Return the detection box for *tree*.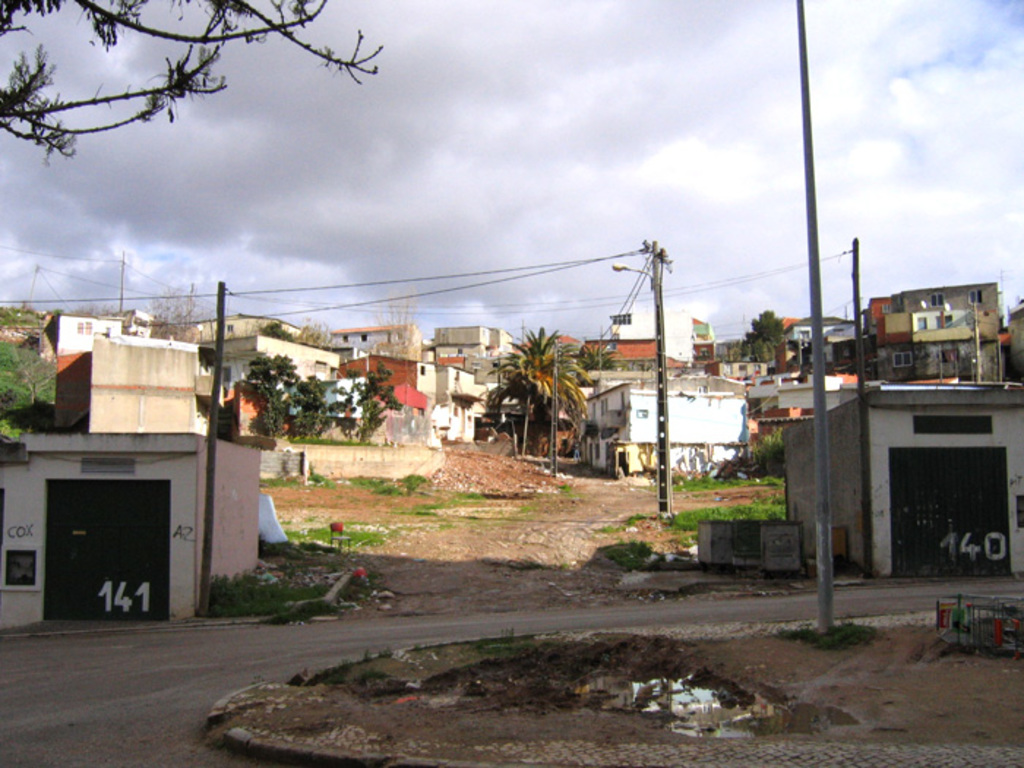
377:293:418:370.
